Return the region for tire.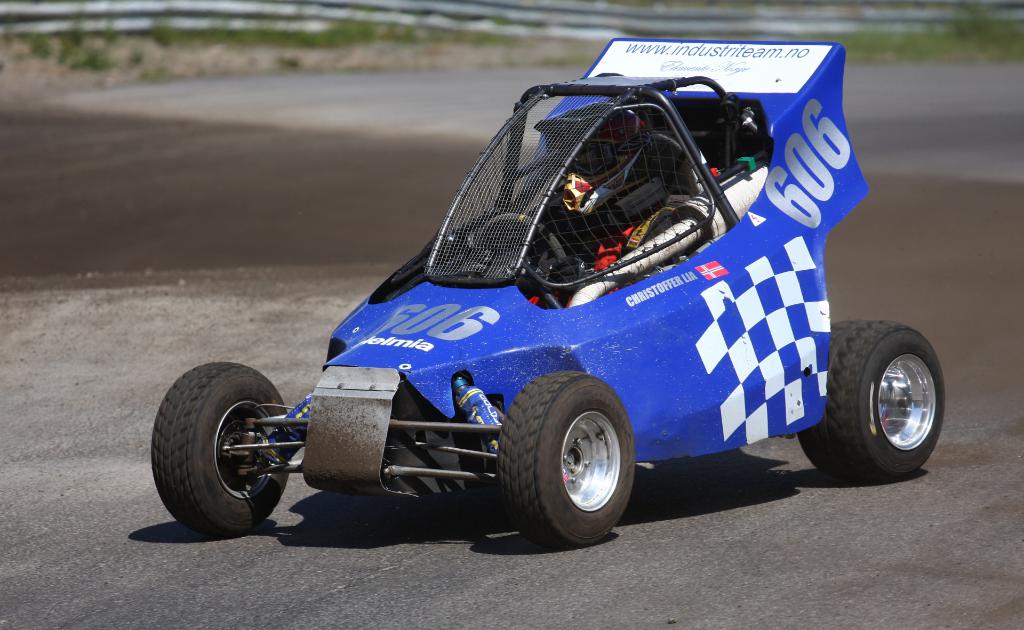
select_region(499, 371, 636, 547).
